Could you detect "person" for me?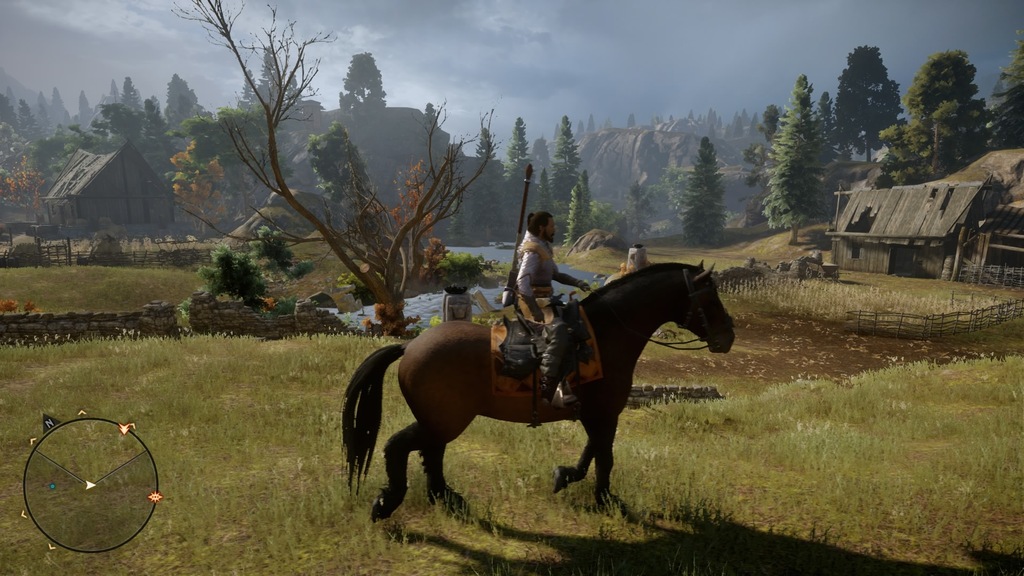
Detection result: [501, 191, 578, 345].
